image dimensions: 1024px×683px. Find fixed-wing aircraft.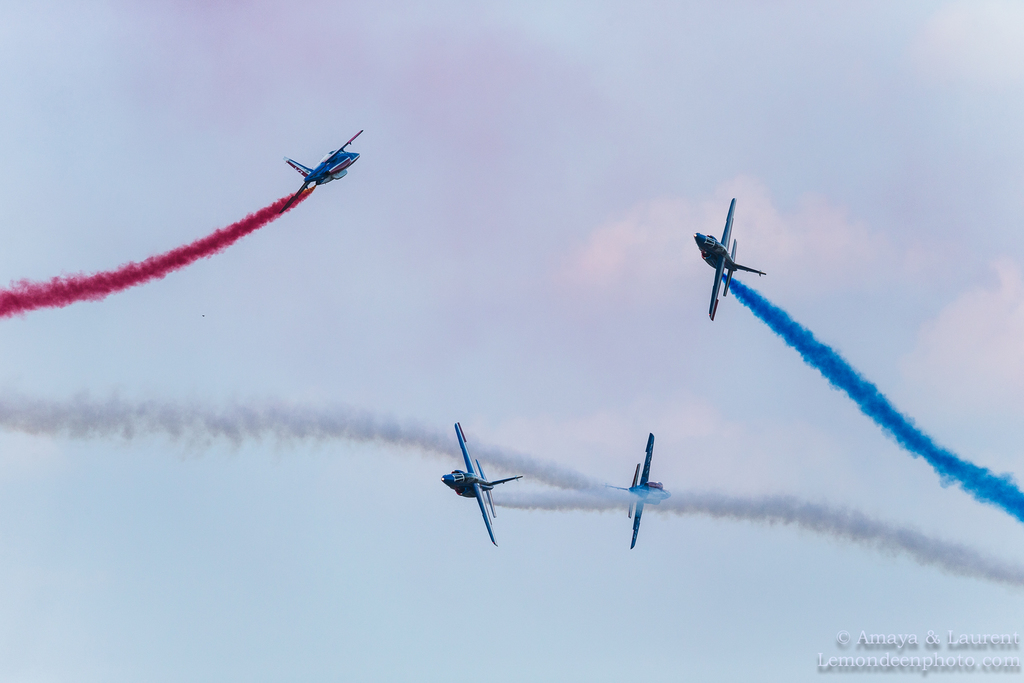
bbox(604, 432, 670, 552).
